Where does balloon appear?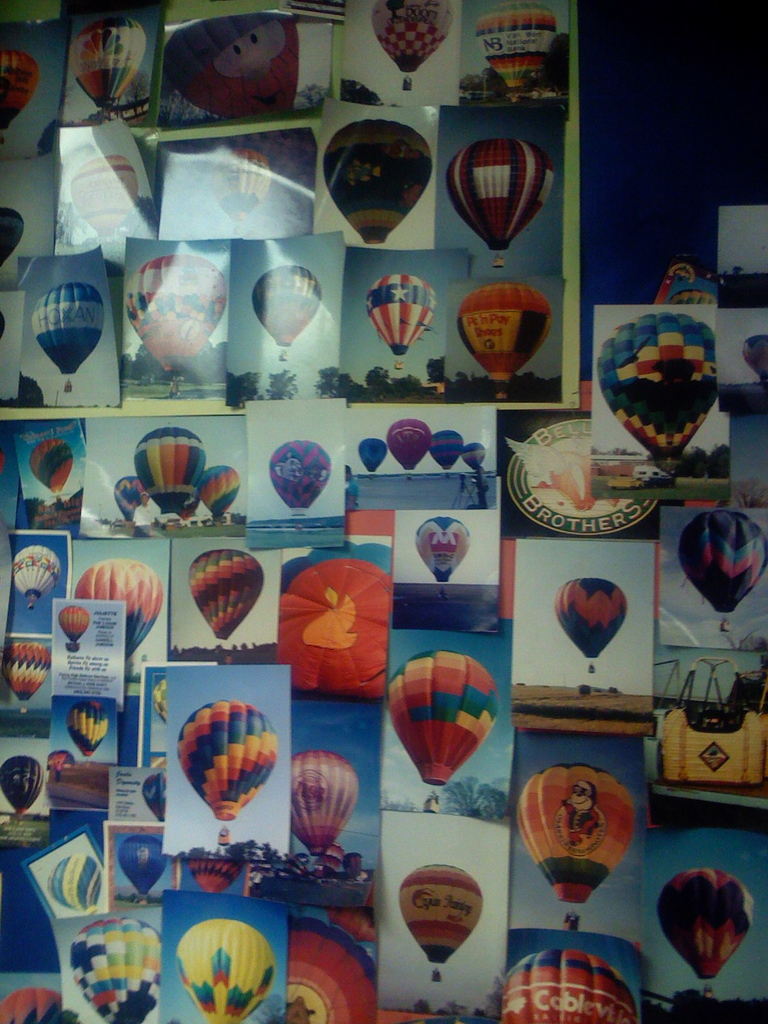
Appears at x1=323, y1=908, x2=375, y2=942.
